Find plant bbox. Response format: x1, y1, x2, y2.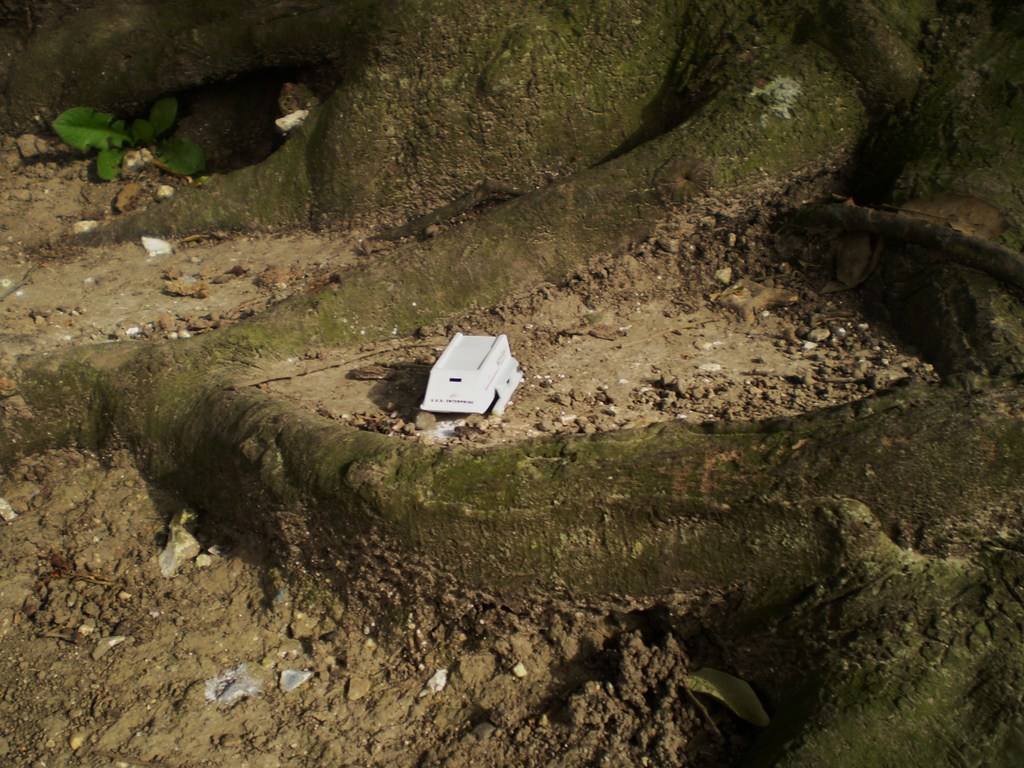
51, 94, 202, 188.
